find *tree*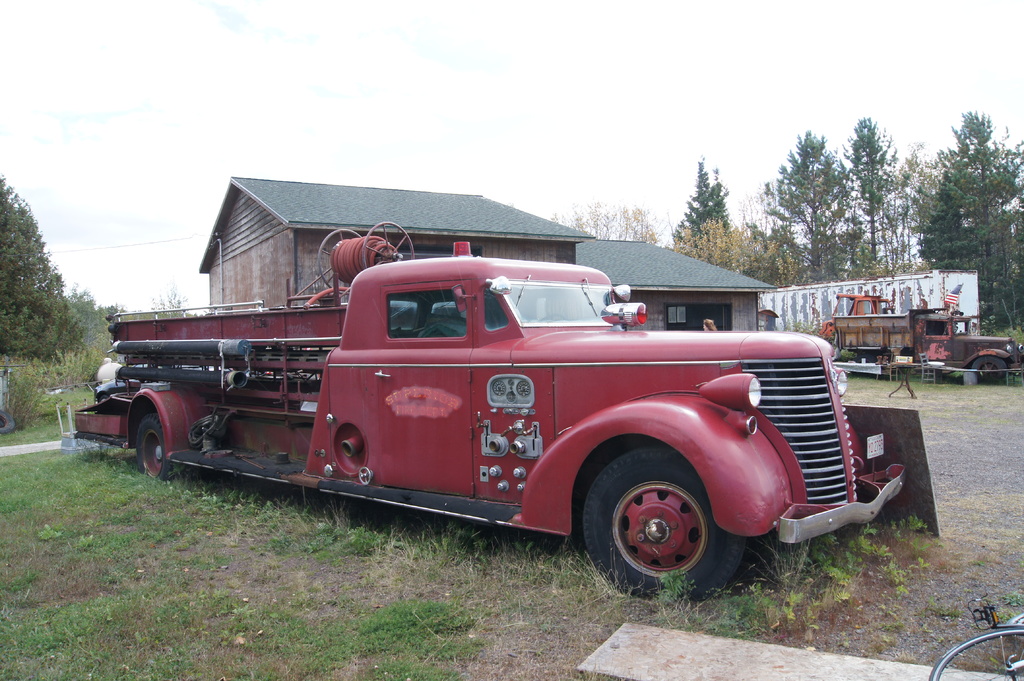
select_region(844, 115, 931, 297)
